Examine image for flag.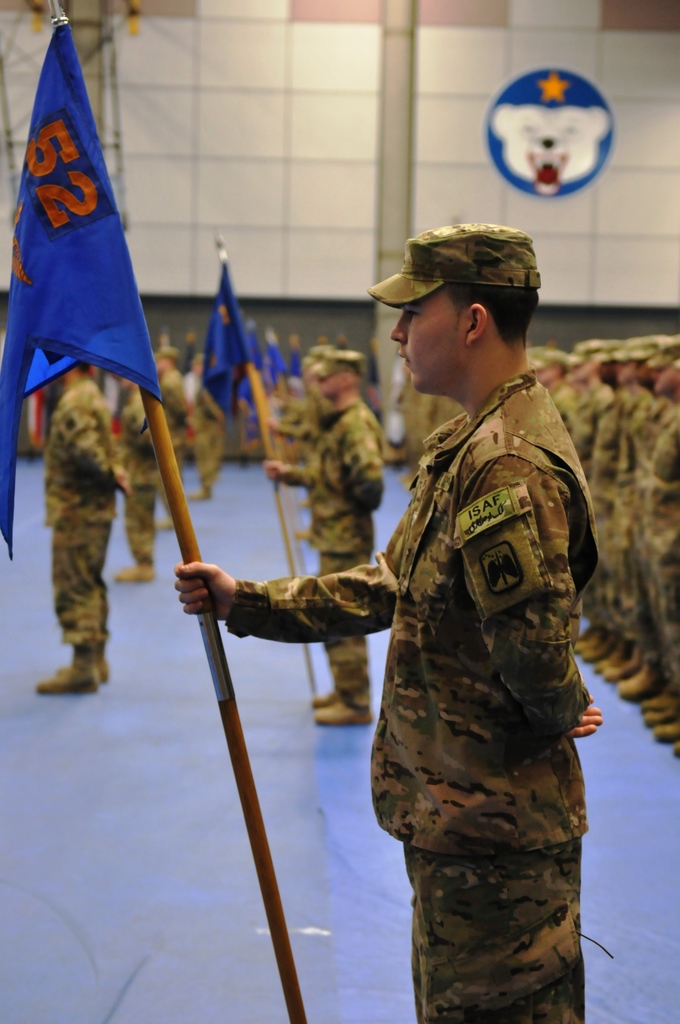
Examination result: box=[261, 335, 296, 410].
